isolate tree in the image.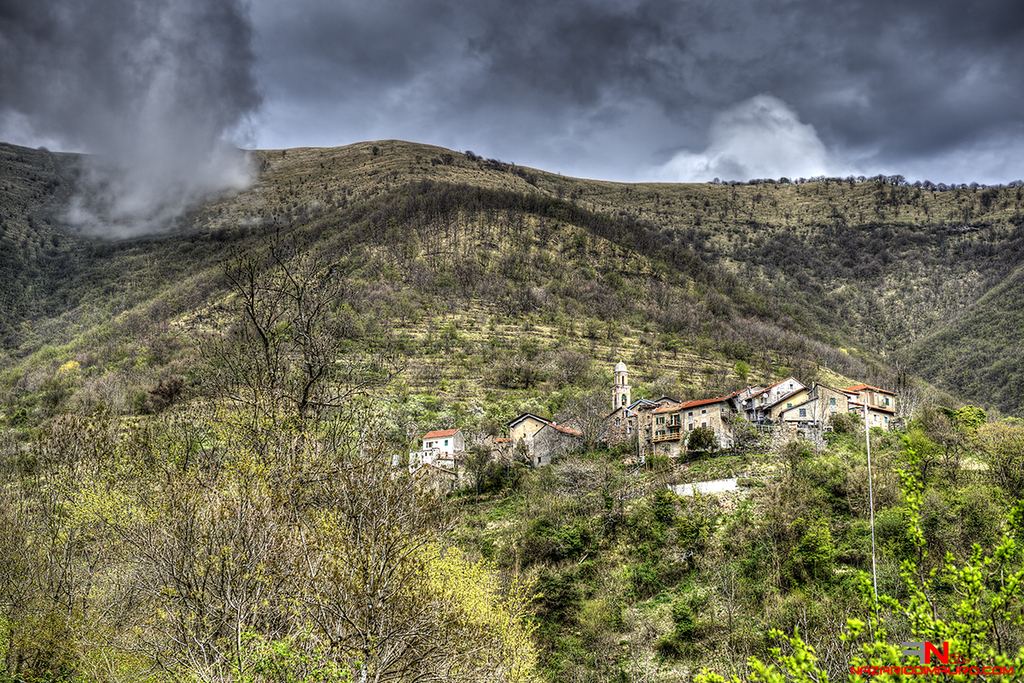
Isolated region: [left=0, top=231, right=545, bottom=682].
